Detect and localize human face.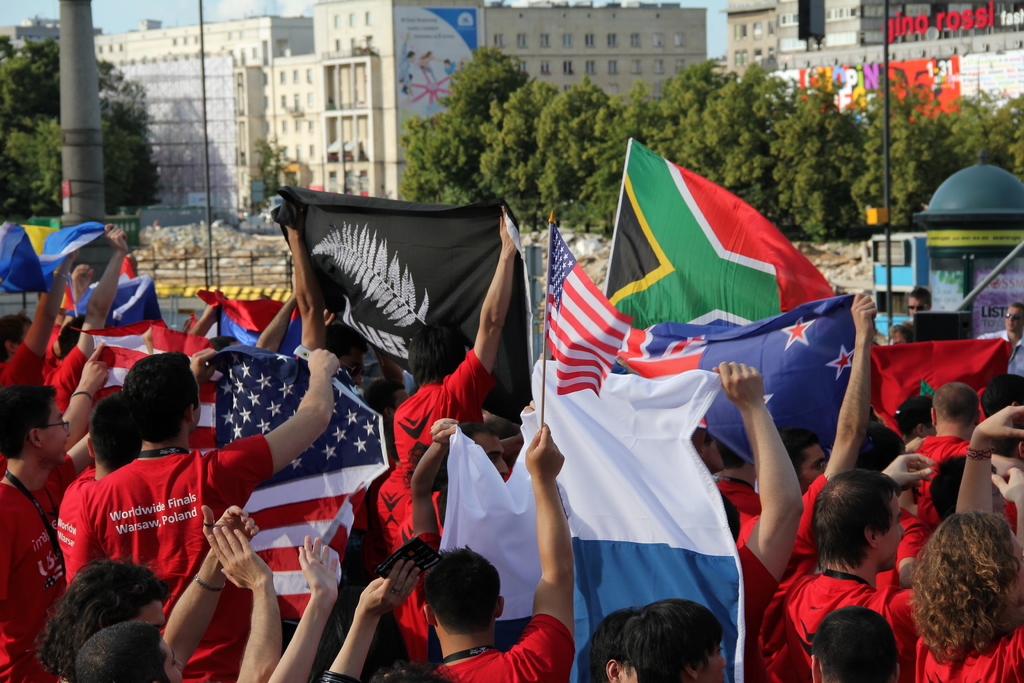
Localized at <box>801,444,826,493</box>.
